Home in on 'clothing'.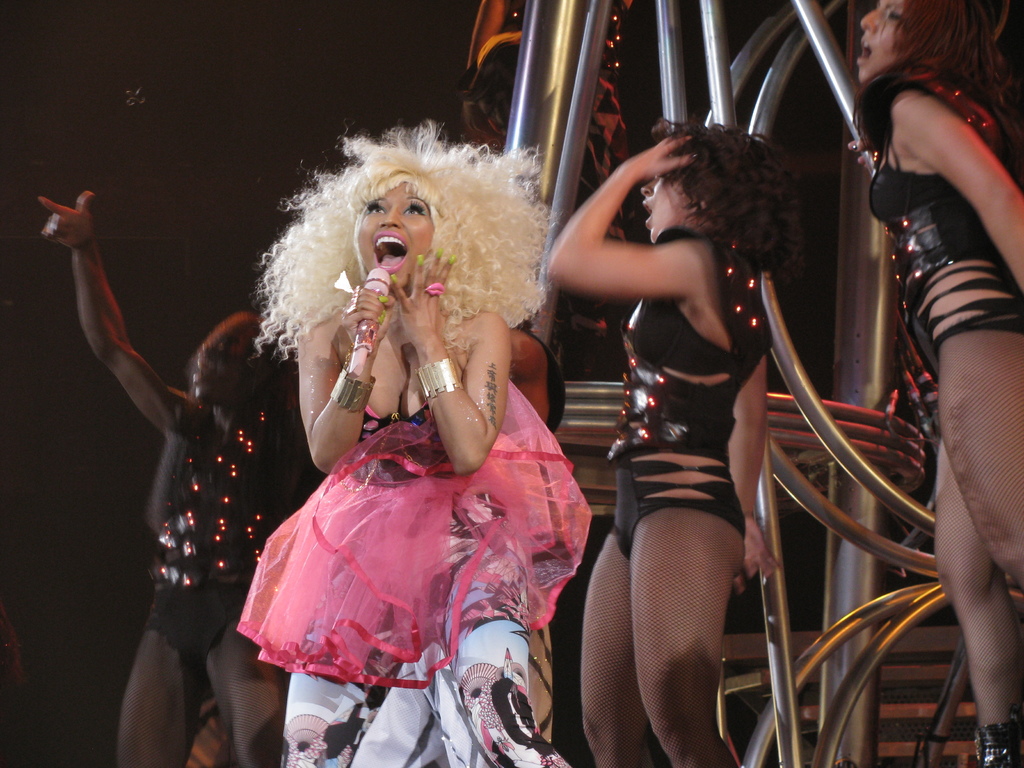
Homed in at bbox=(248, 345, 587, 700).
